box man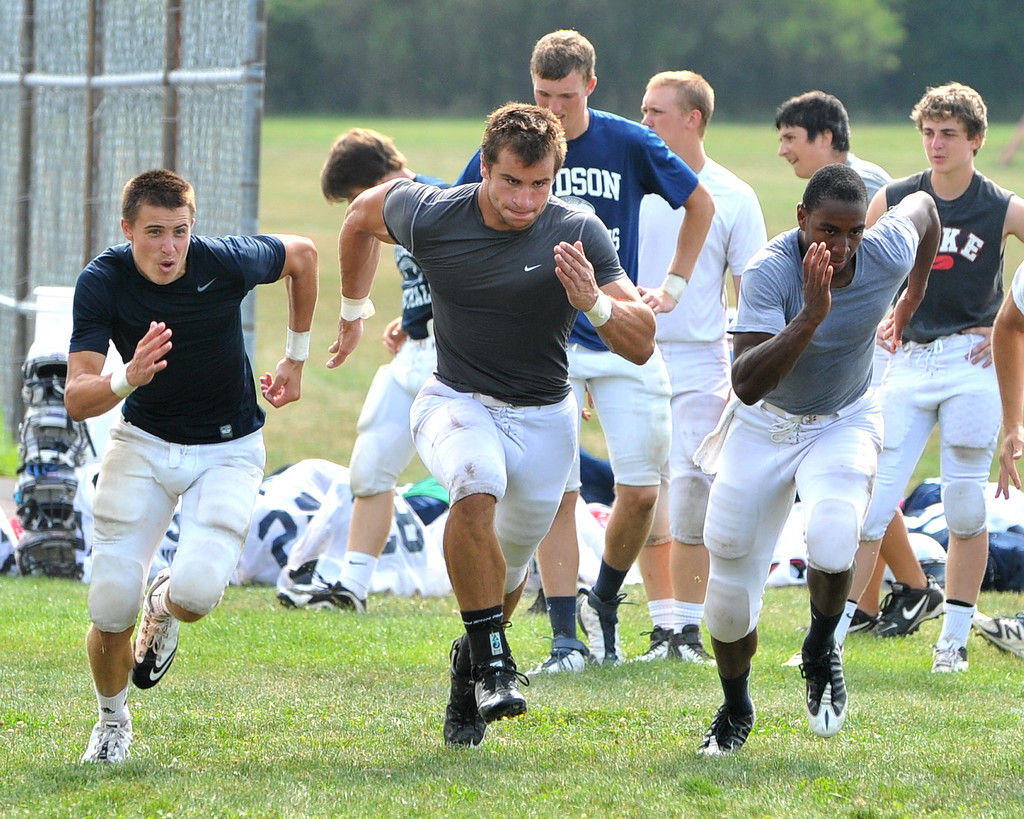
locate(789, 76, 1023, 674)
